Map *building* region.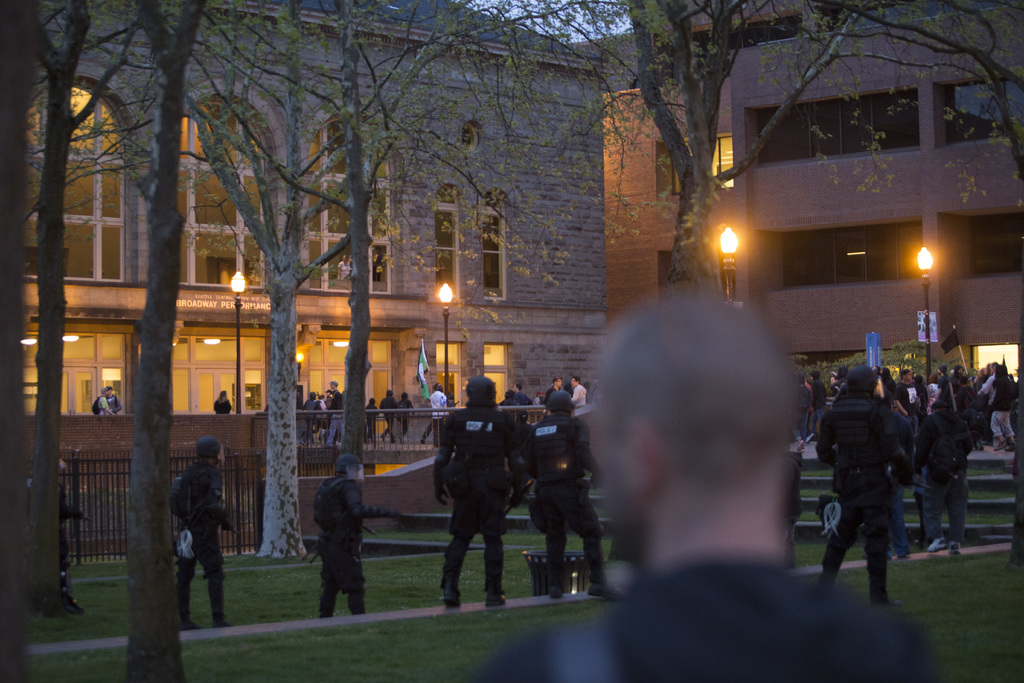
Mapped to {"left": 712, "top": 0, "right": 1023, "bottom": 447}.
